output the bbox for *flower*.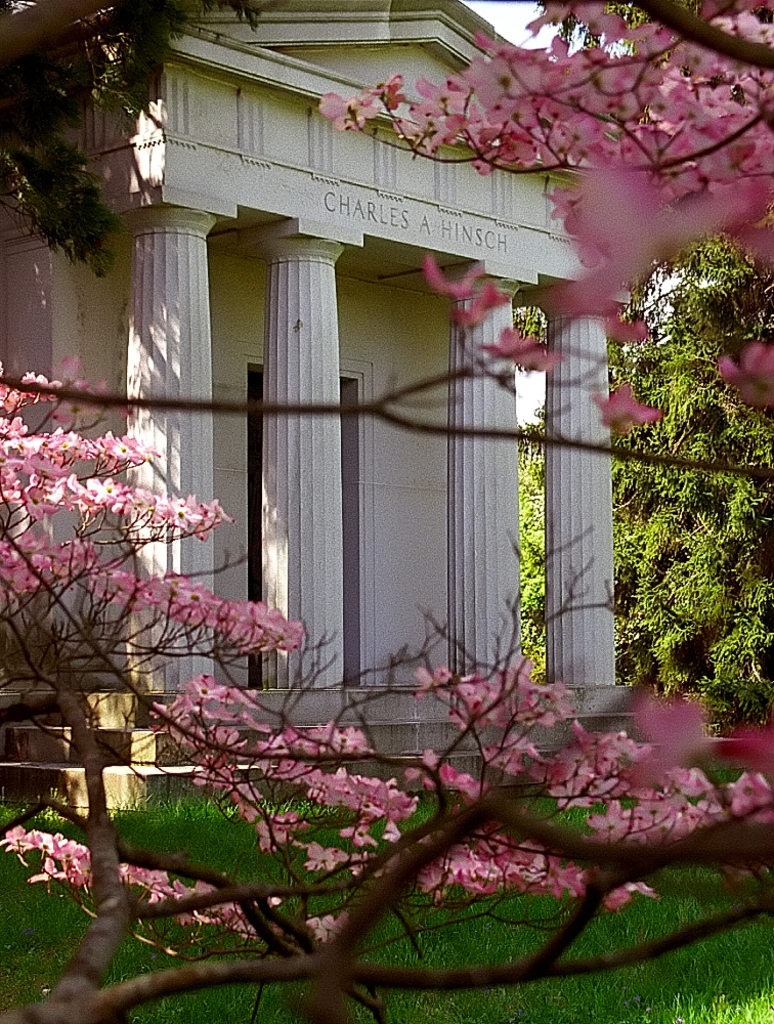
[x1=710, y1=341, x2=773, y2=407].
